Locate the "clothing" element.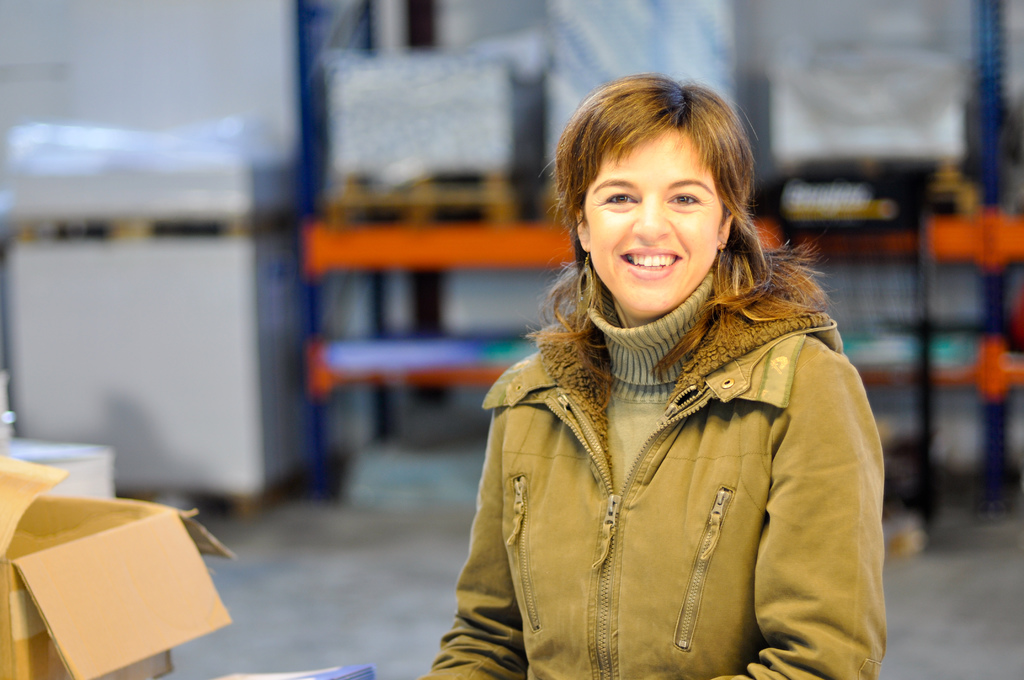
Element bbox: rect(441, 232, 906, 672).
